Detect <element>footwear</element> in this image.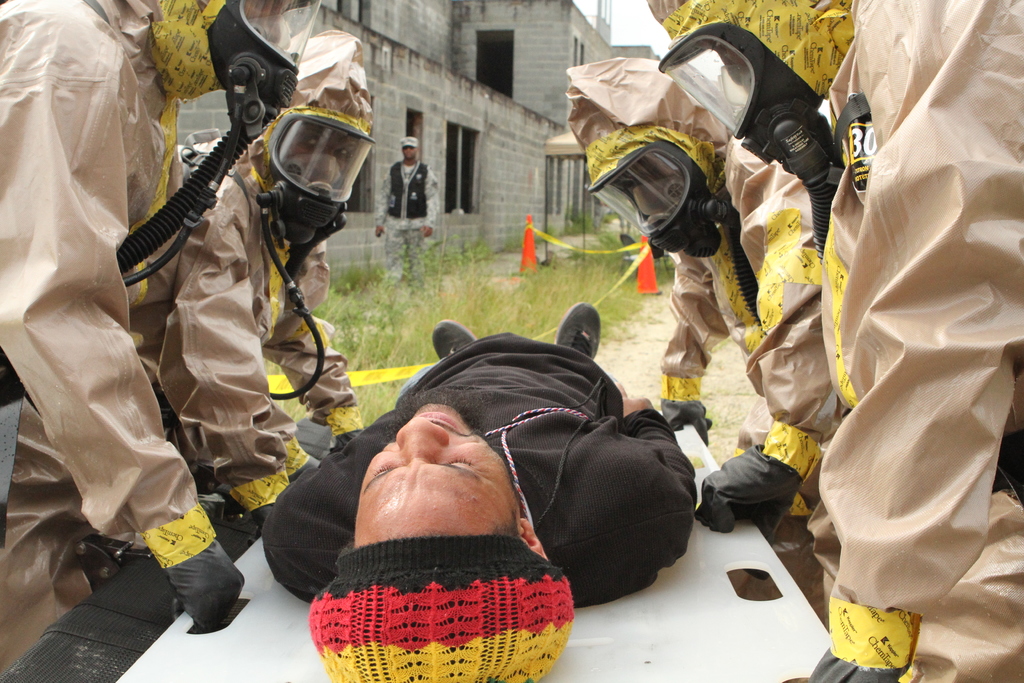
Detection: box=[427, 317, 474, 358].
